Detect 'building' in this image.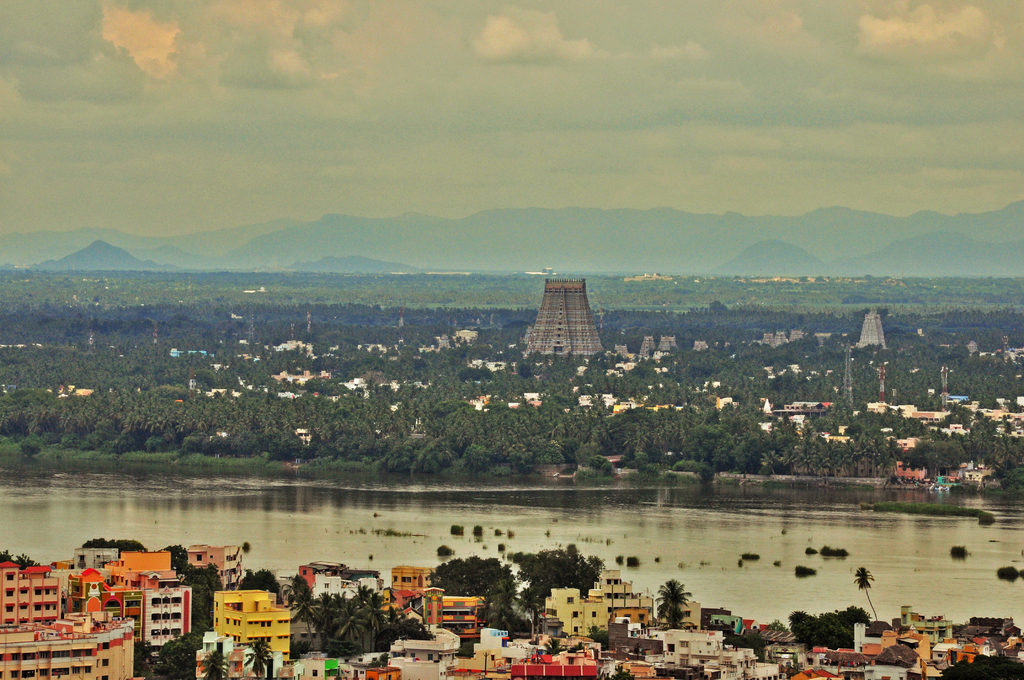
Detection: {"left": 790, "top": 331, "right": 804, "bottom": 341}.
